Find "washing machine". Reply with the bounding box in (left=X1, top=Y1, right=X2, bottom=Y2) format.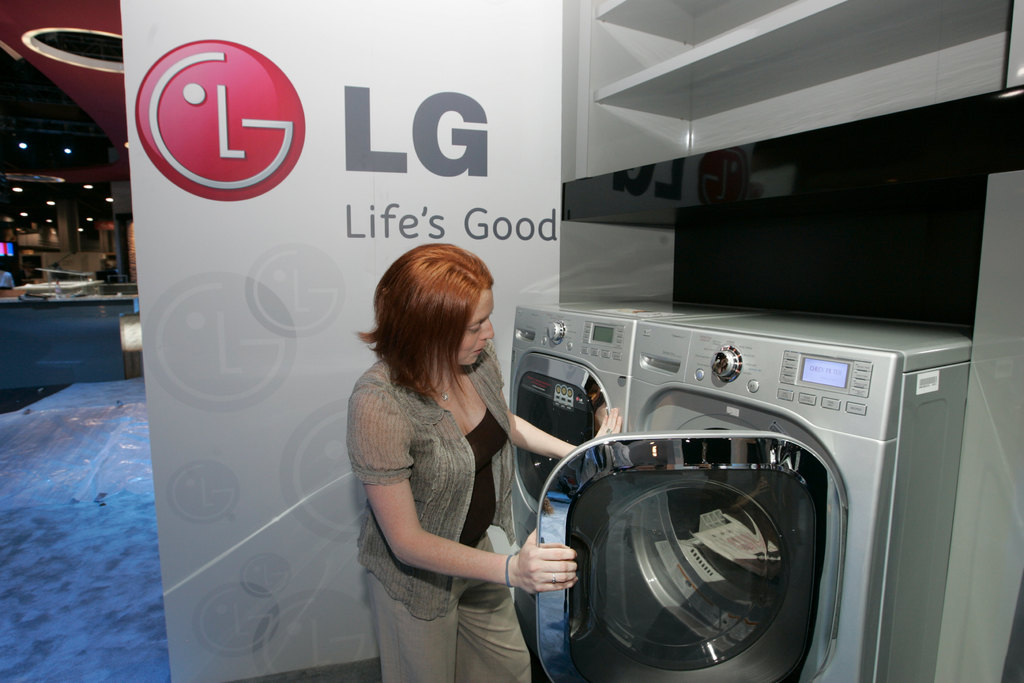
(left=509, top=302, right=743, bottom=682).
